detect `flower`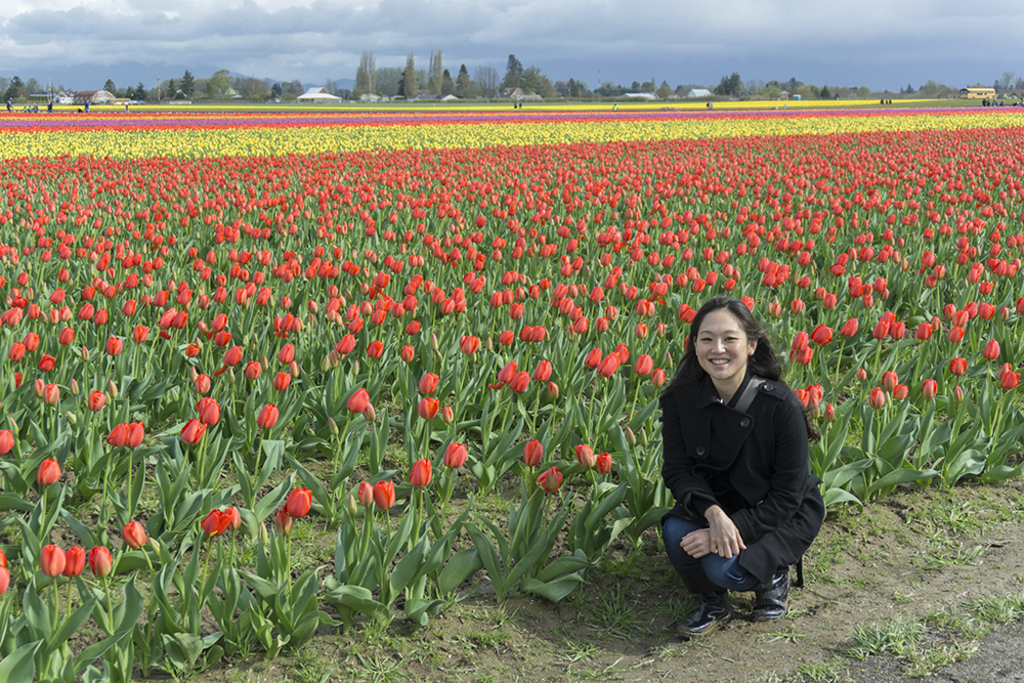
box=[260, 486, 316, 545]
